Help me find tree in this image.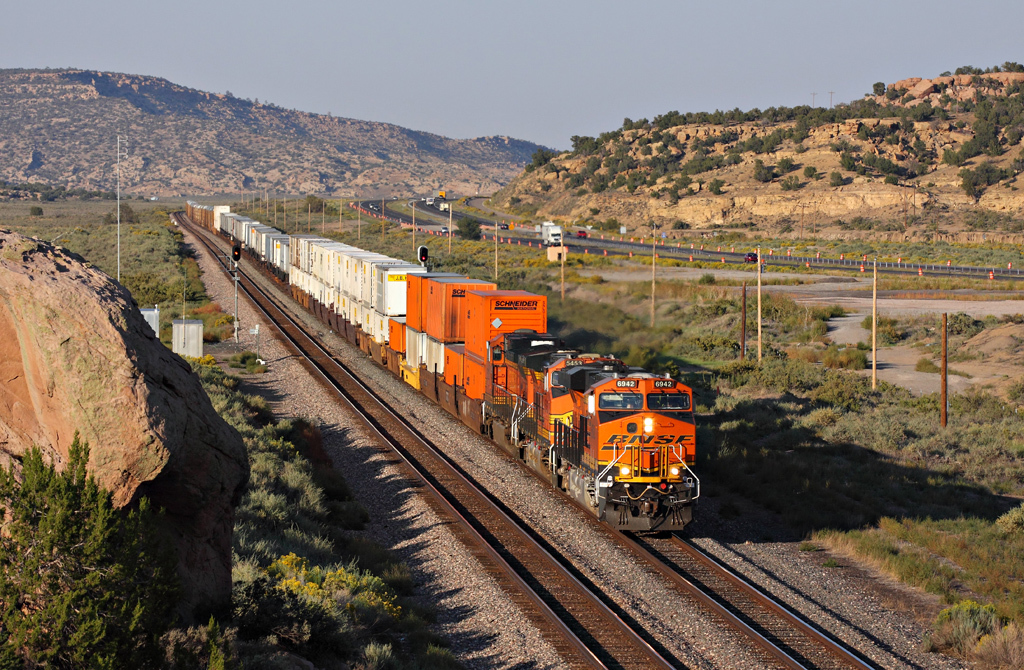
Found it: locate(0, 430, 120, 669).
